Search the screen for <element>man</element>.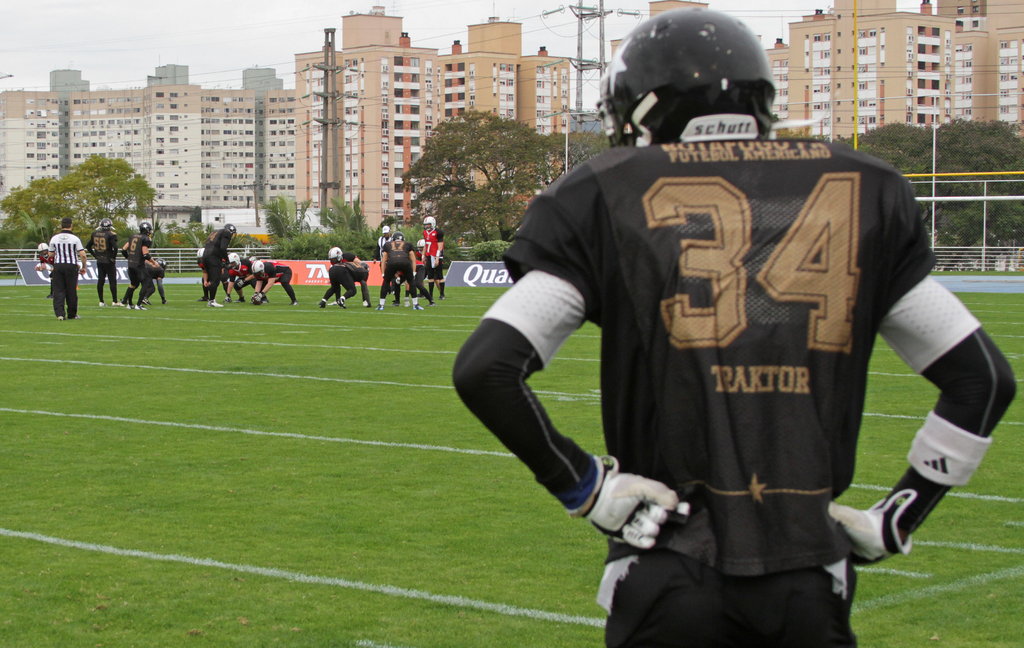
Found at [left=411, top=37, right=974, bottom=640].
